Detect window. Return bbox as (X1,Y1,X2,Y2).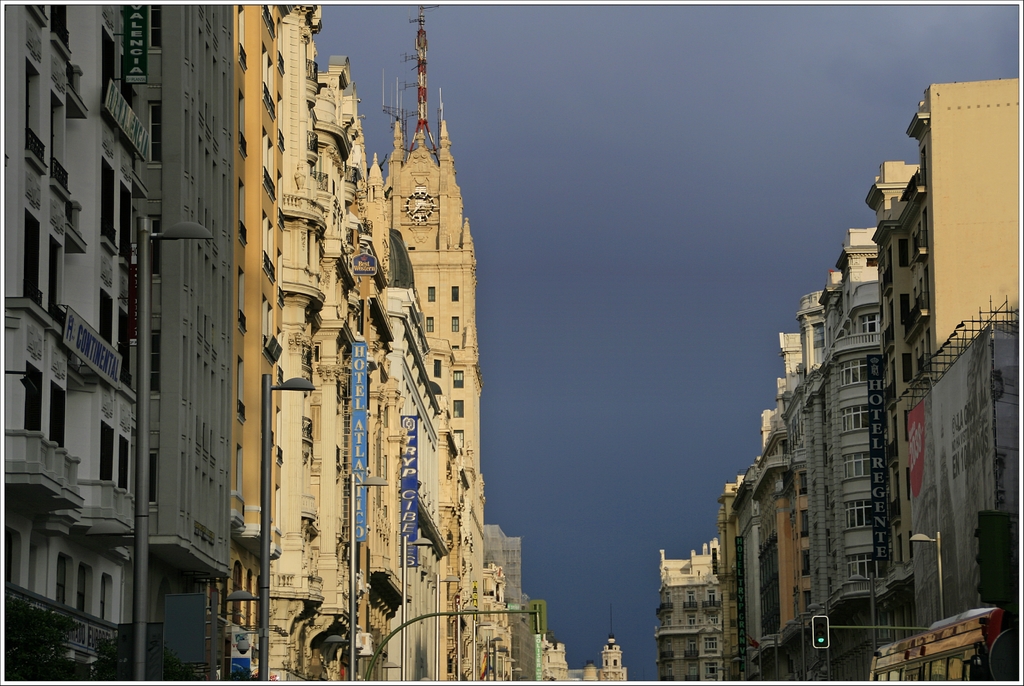
(236,355,248,426).
